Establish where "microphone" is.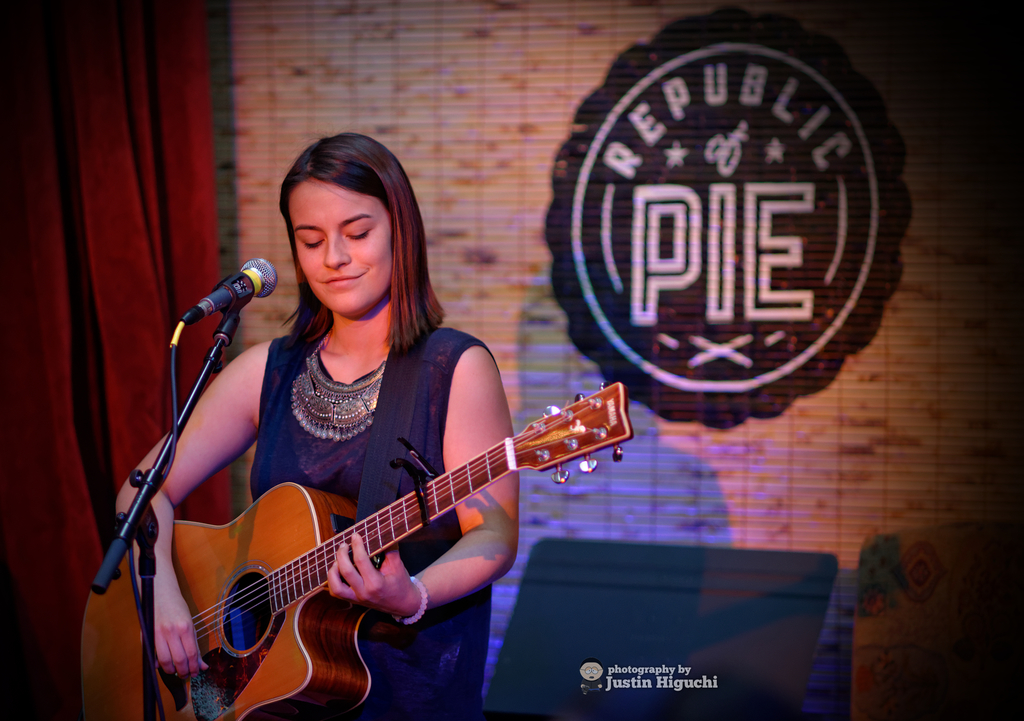
Established at box=[182, 259, 279, 322].
